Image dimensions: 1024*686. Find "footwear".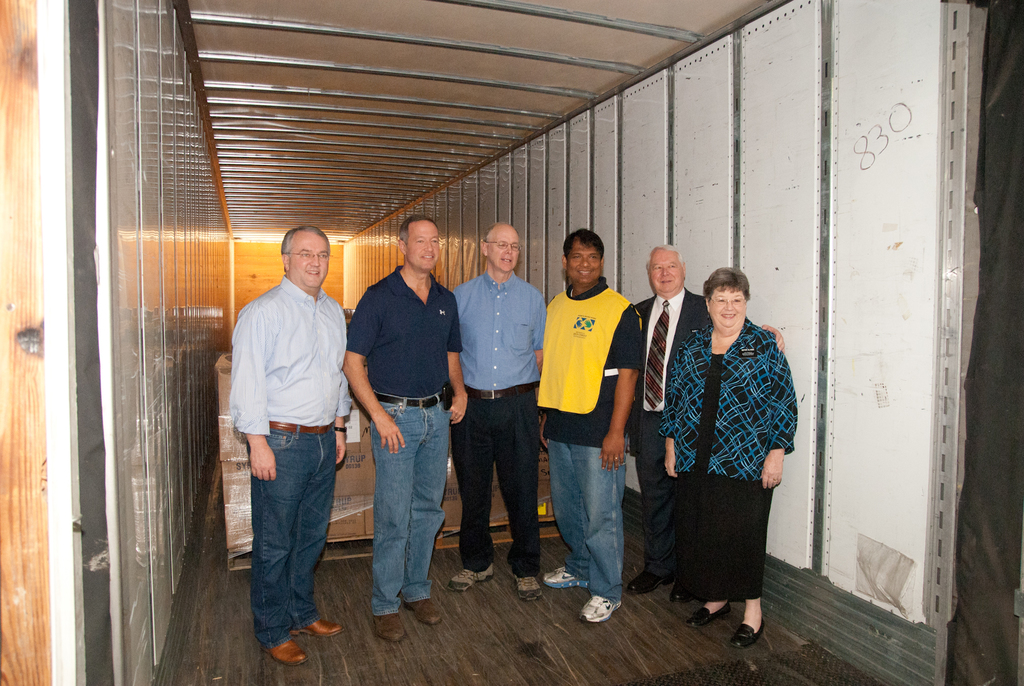
bbox(292, 615, 346, 640).
